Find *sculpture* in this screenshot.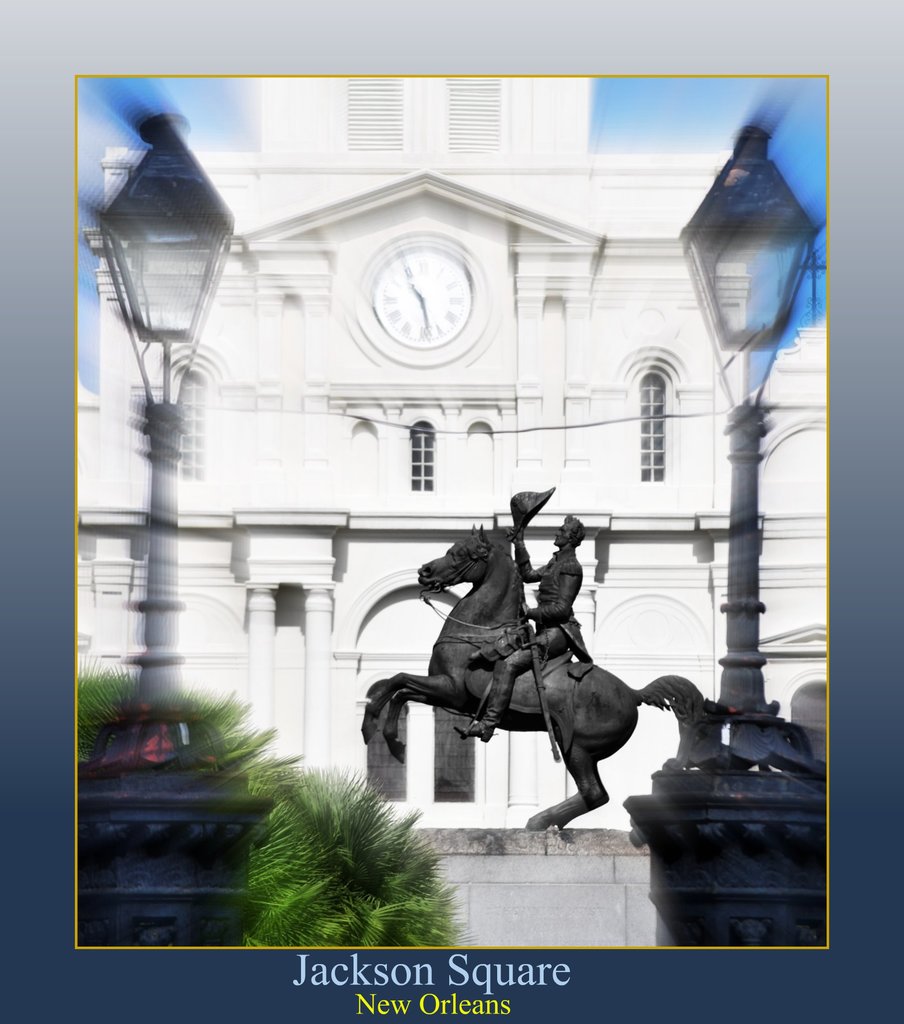
The bounding box for *sculpture* is [375,497,676,867].
